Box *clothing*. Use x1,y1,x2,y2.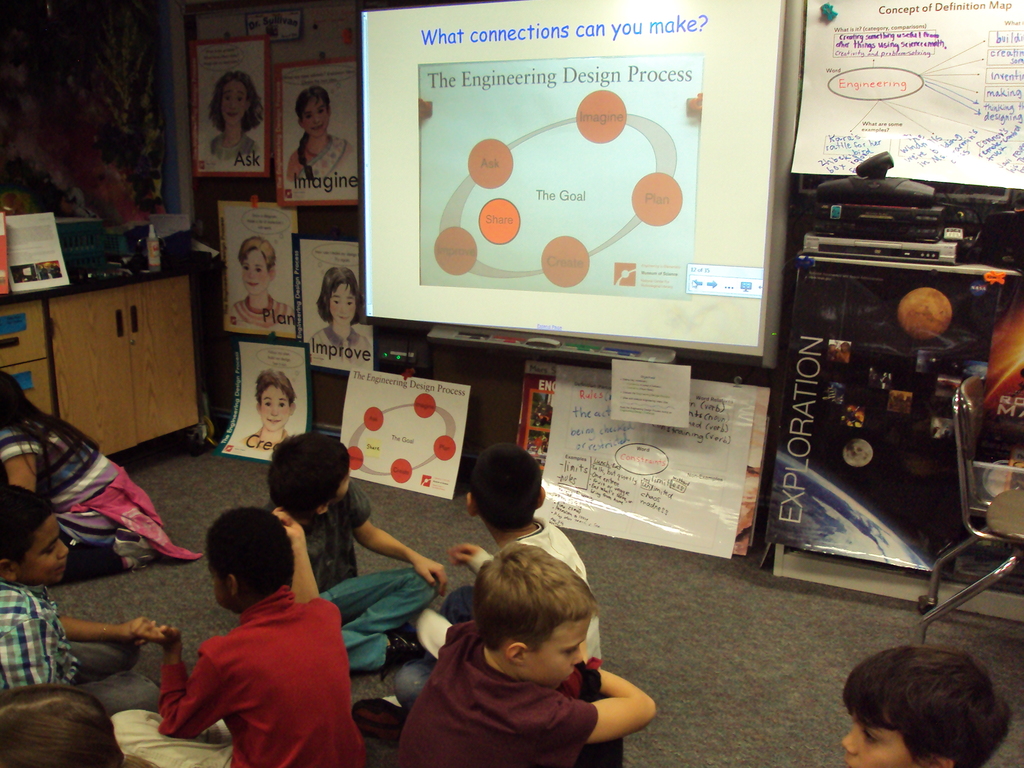
0,578,161,712.
